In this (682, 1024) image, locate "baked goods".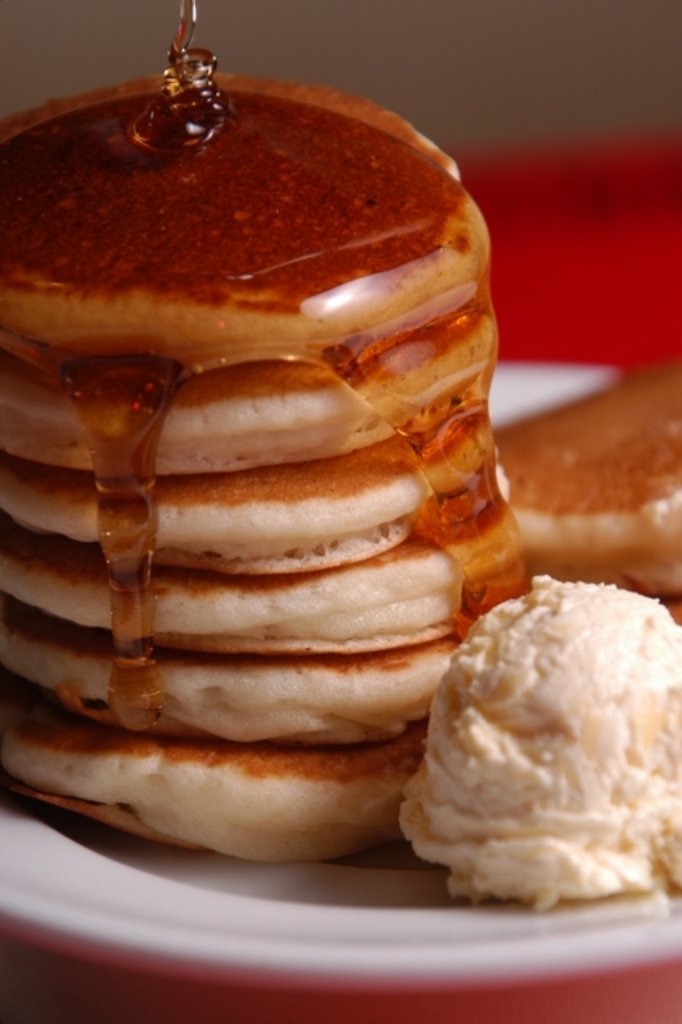
Bounding box: Rect(493, 362, 680, 582).
